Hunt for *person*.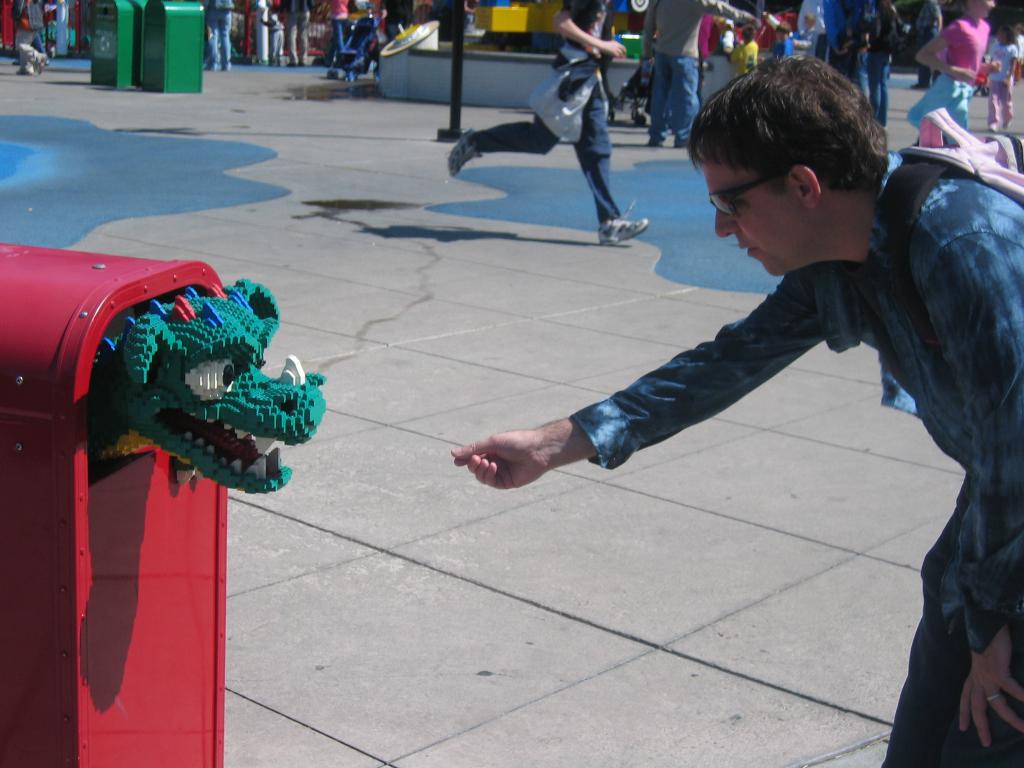
Hunted down at select_region(769, 24, 796, 64).
